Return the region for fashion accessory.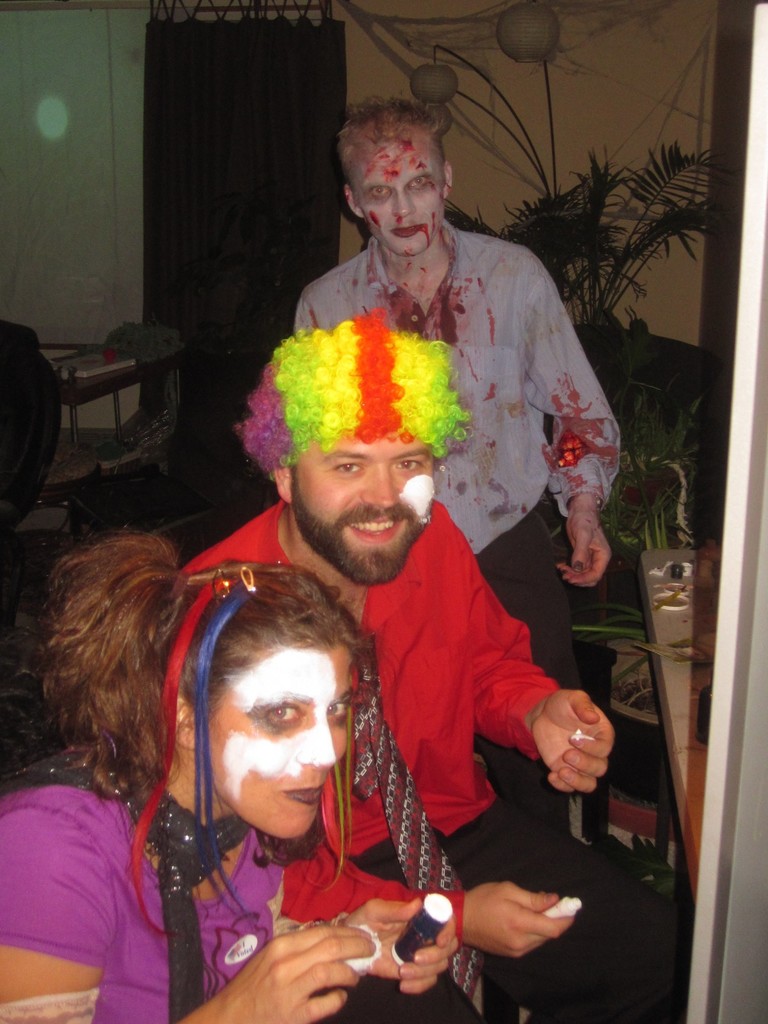
(212,572,231,604).
